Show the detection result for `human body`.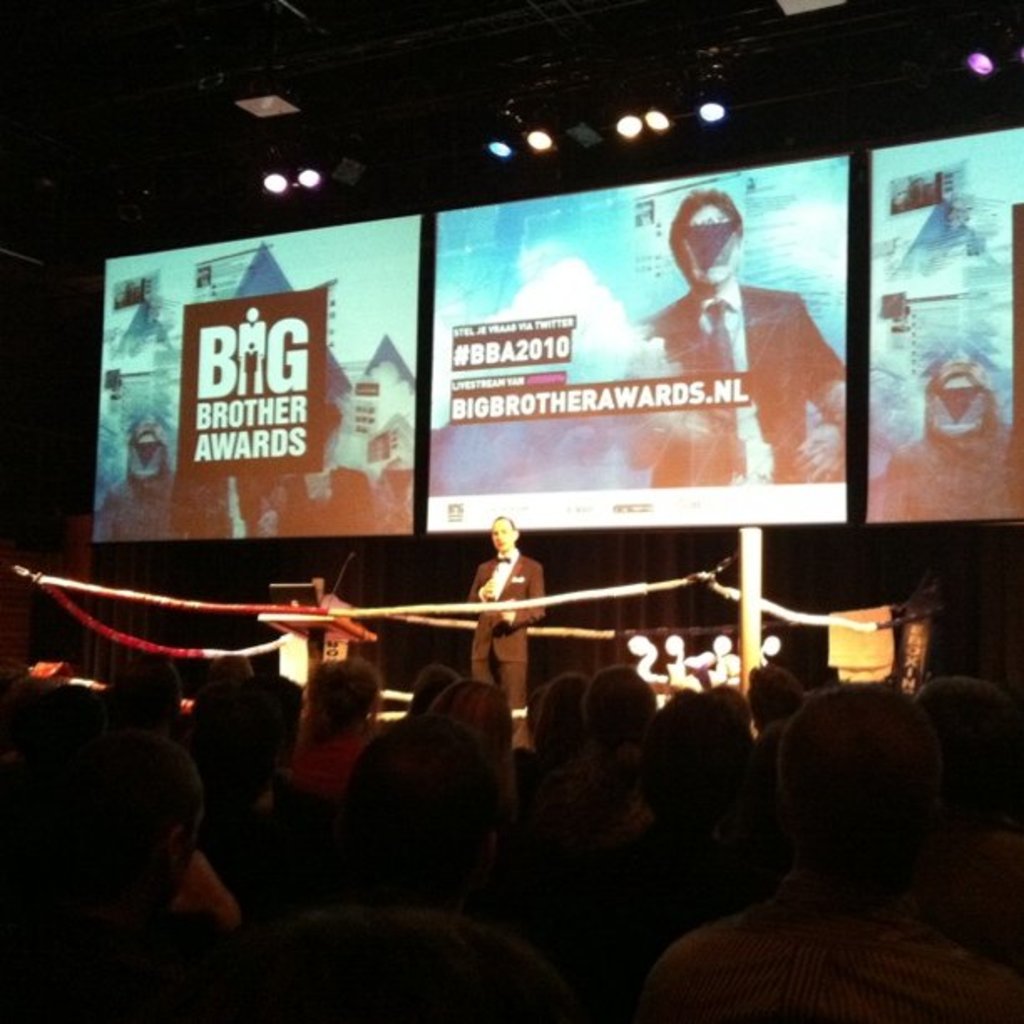
455, 529, 561, 696.
